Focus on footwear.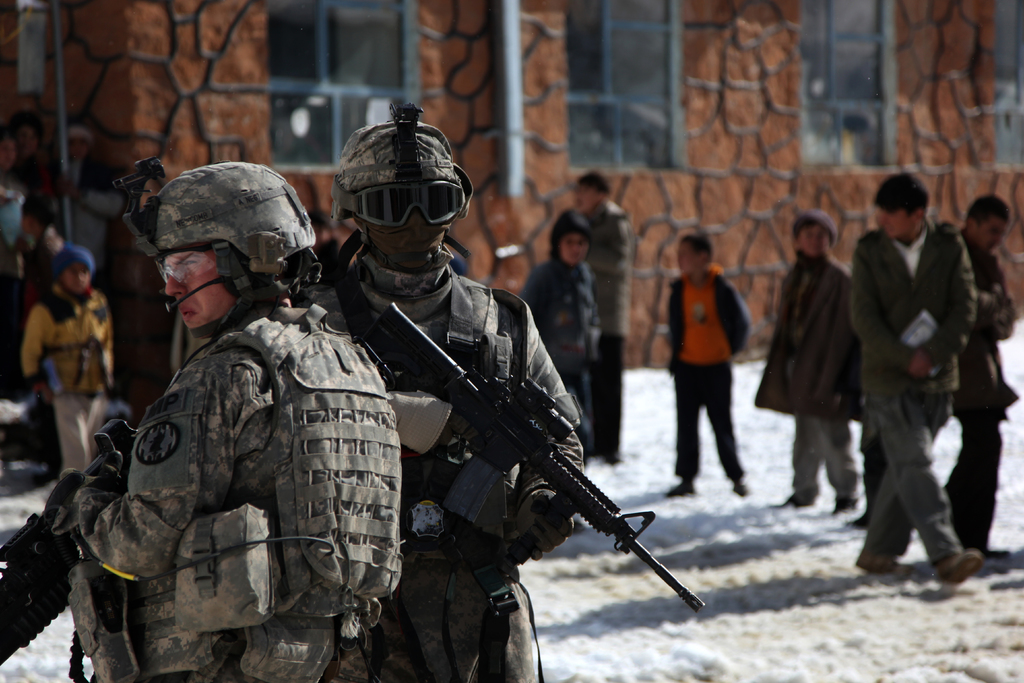
Focused at [933, 555, 979, 597].
